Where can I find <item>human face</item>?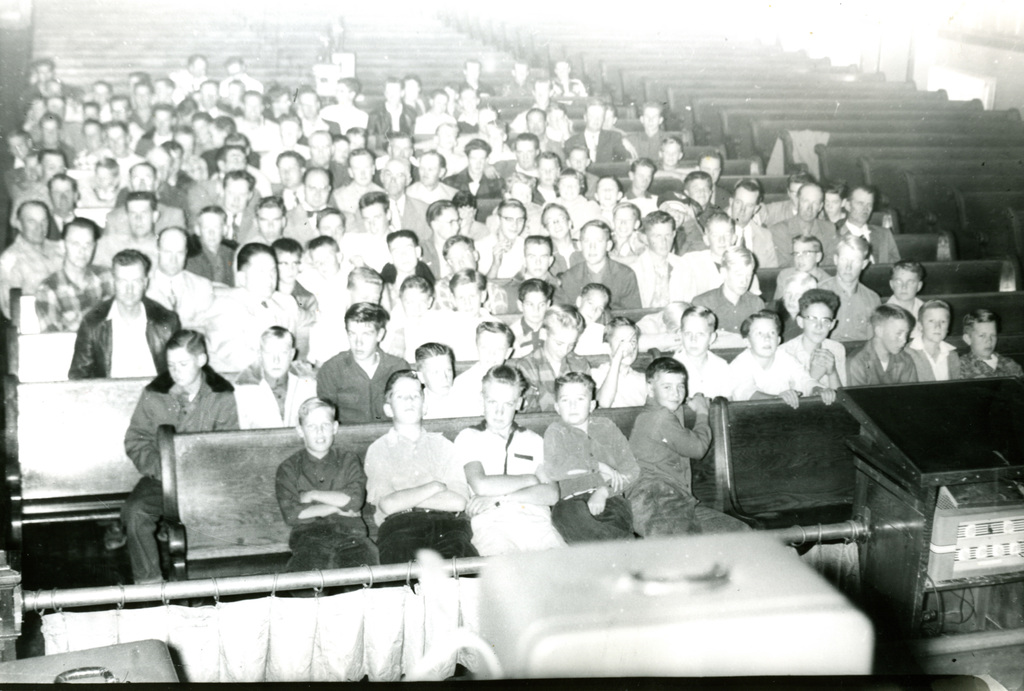
You can find it at left=165, top=346, right=199, bottom=386.
